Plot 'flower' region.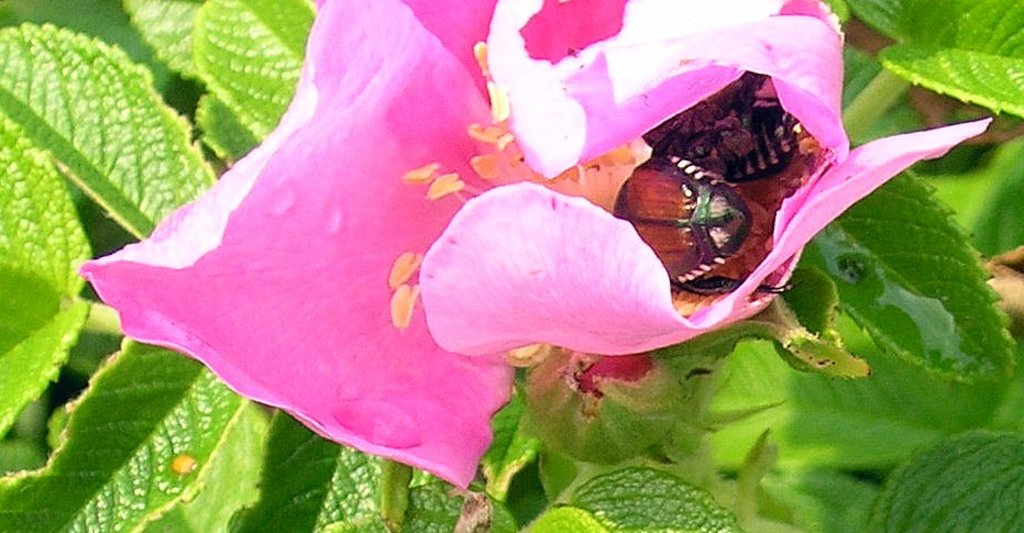
Plotted at box(76, 0, 993, 487).
